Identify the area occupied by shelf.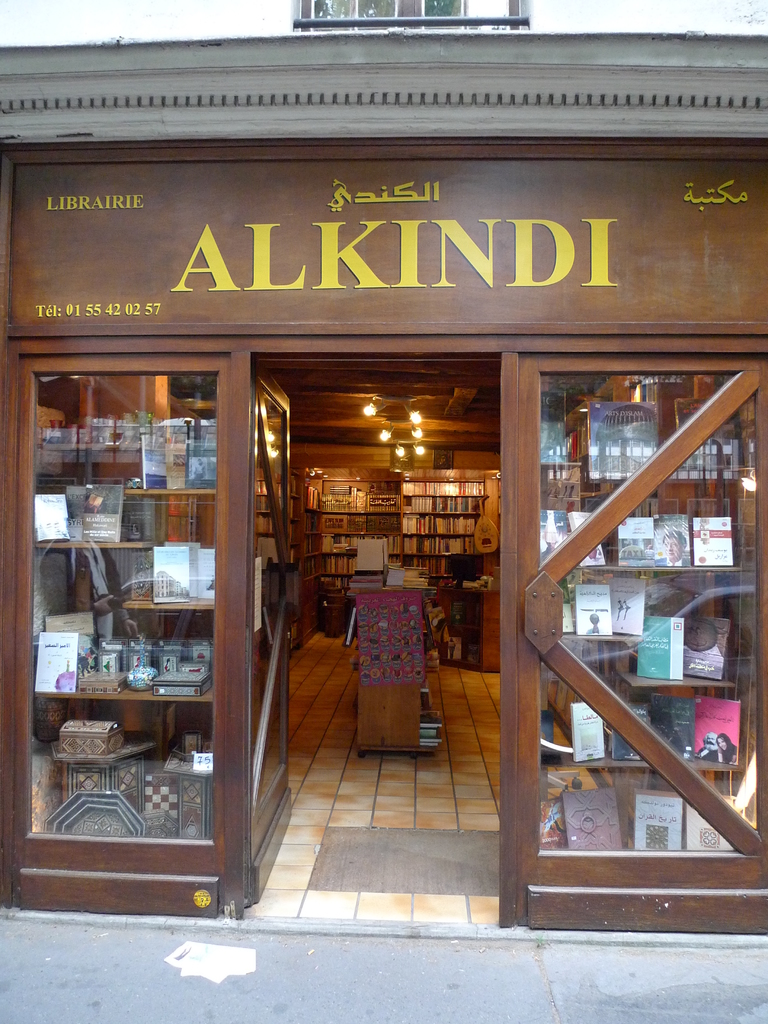
Area: left=543, top=573, right=767, bottom=771.
